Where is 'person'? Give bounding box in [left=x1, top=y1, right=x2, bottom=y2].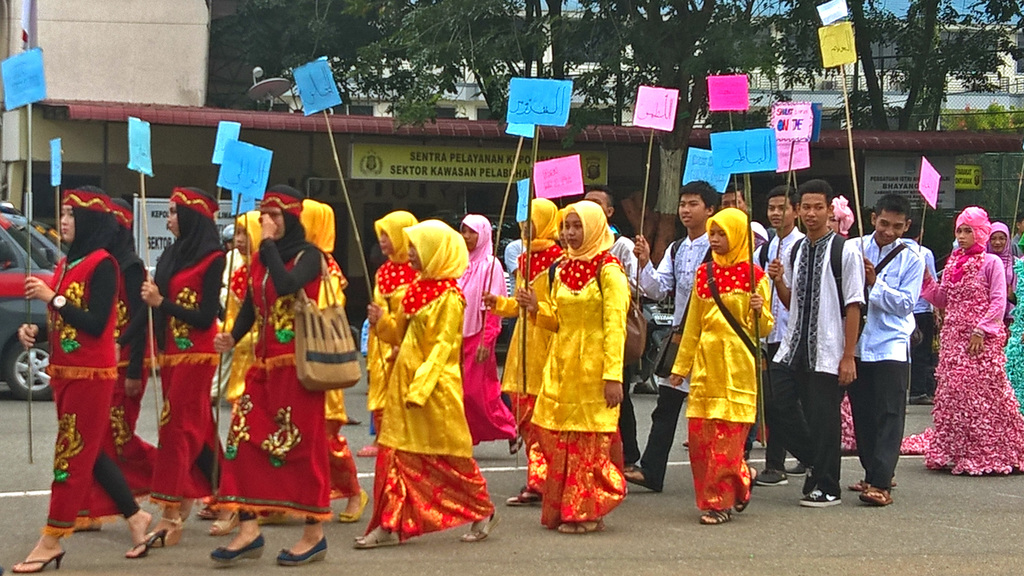
[left=144, top=180, right=233, bottom=544].
